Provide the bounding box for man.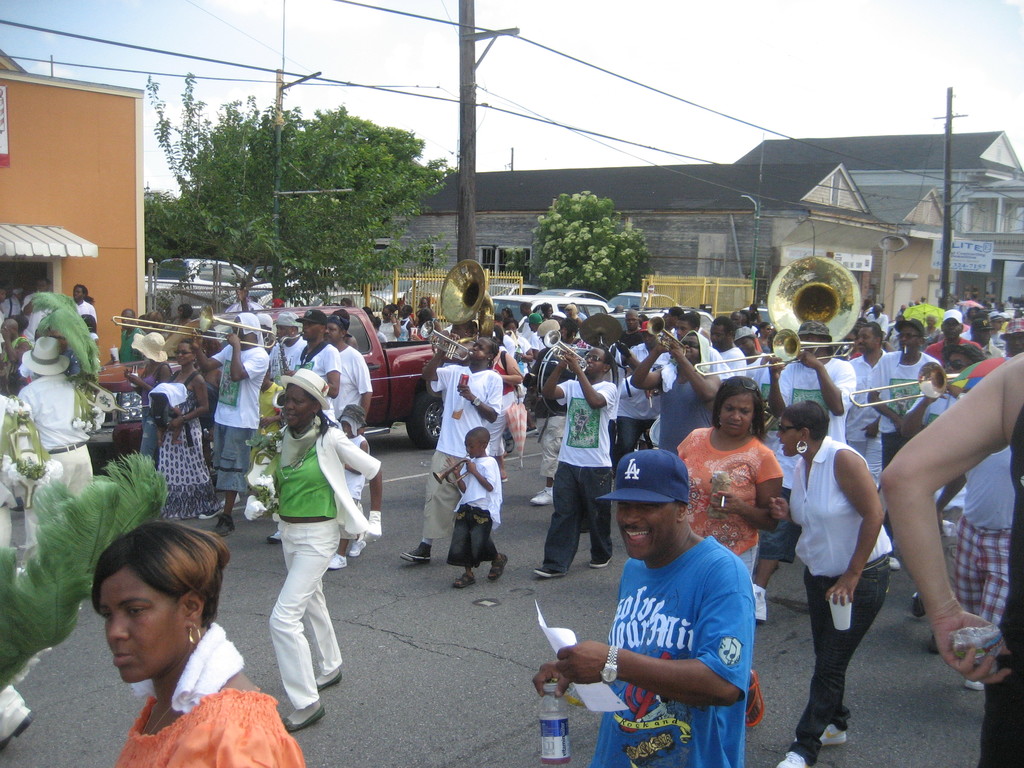
locate(924, 309, 984, 364).
